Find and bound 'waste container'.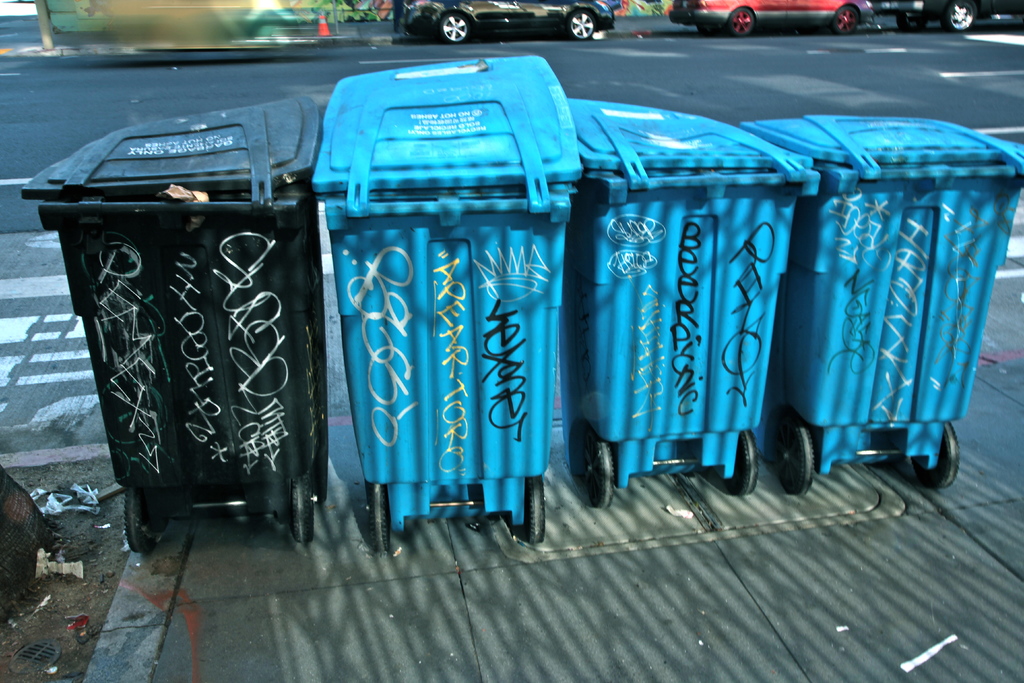
Bound: detection(24, 91, 321, 550).
